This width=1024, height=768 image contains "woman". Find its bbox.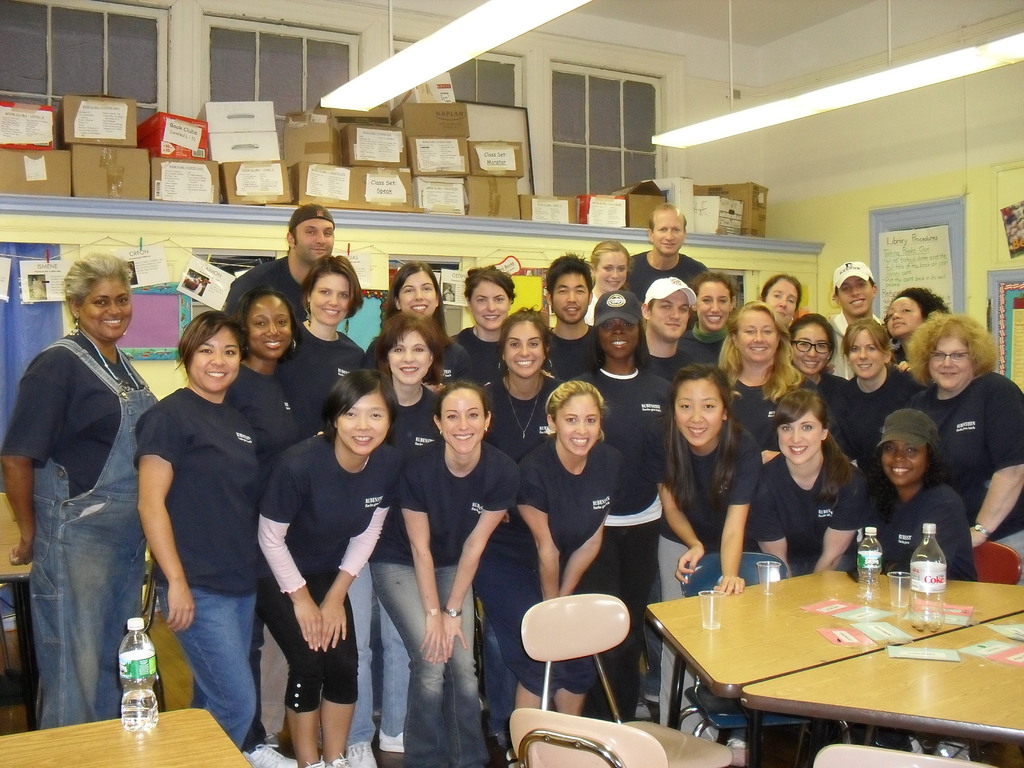
detection(789, 308, 853, 458).
